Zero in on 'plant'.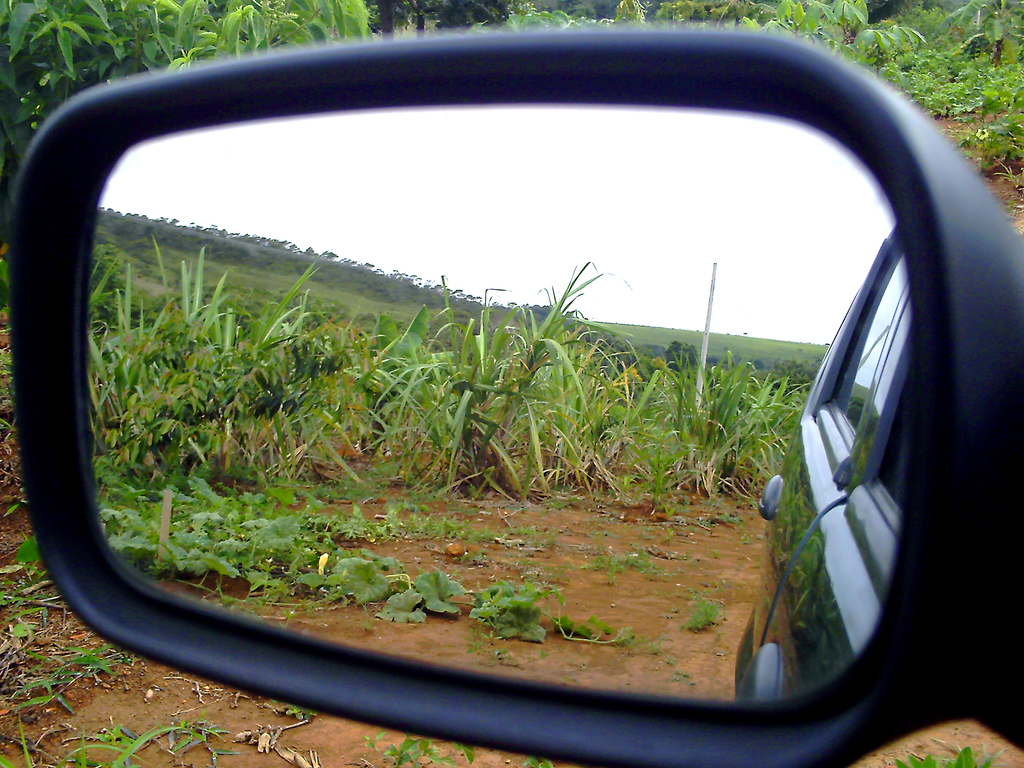
Zeroed in: 890/743/1002/767.
